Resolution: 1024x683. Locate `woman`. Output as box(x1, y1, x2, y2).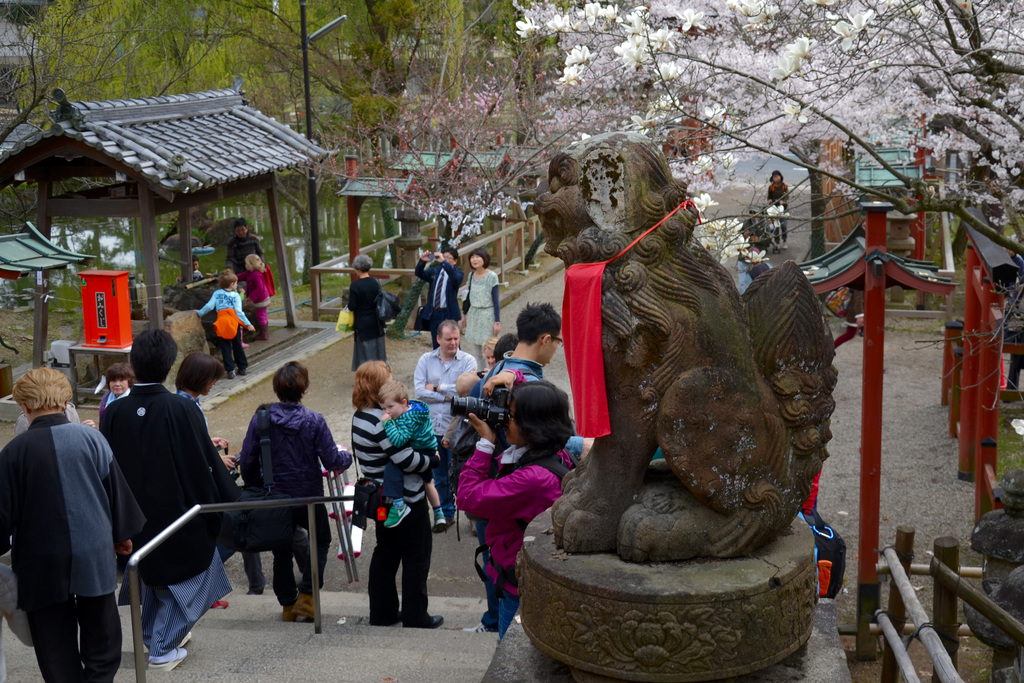
box(758, 163, 786, 249).
